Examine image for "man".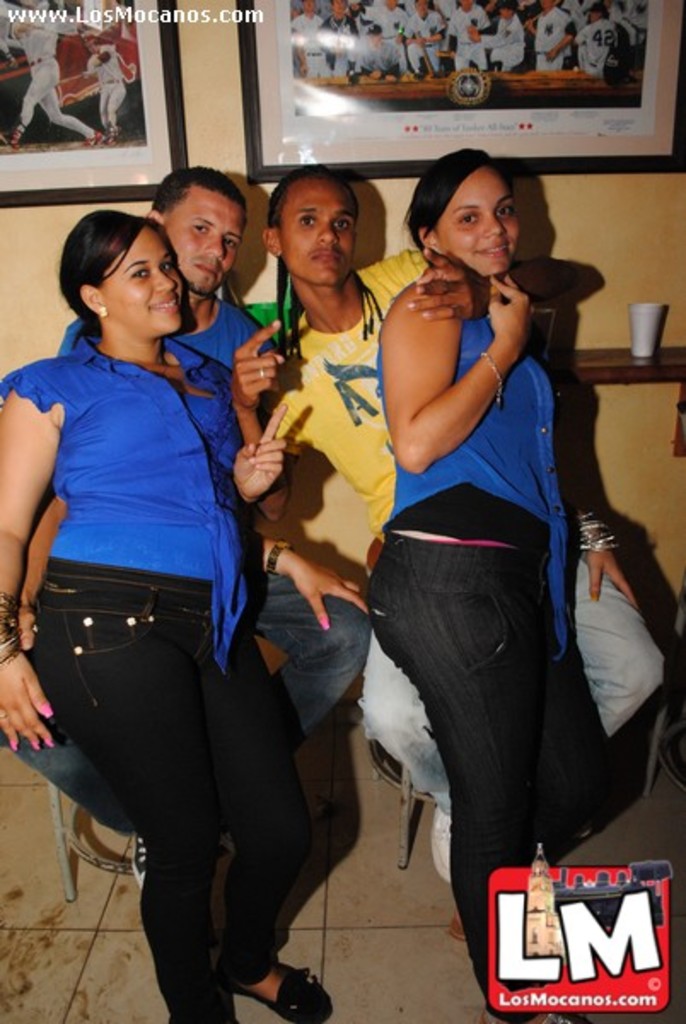
Examination result: (x1=0, y1=159, x2=374, y2=894).
